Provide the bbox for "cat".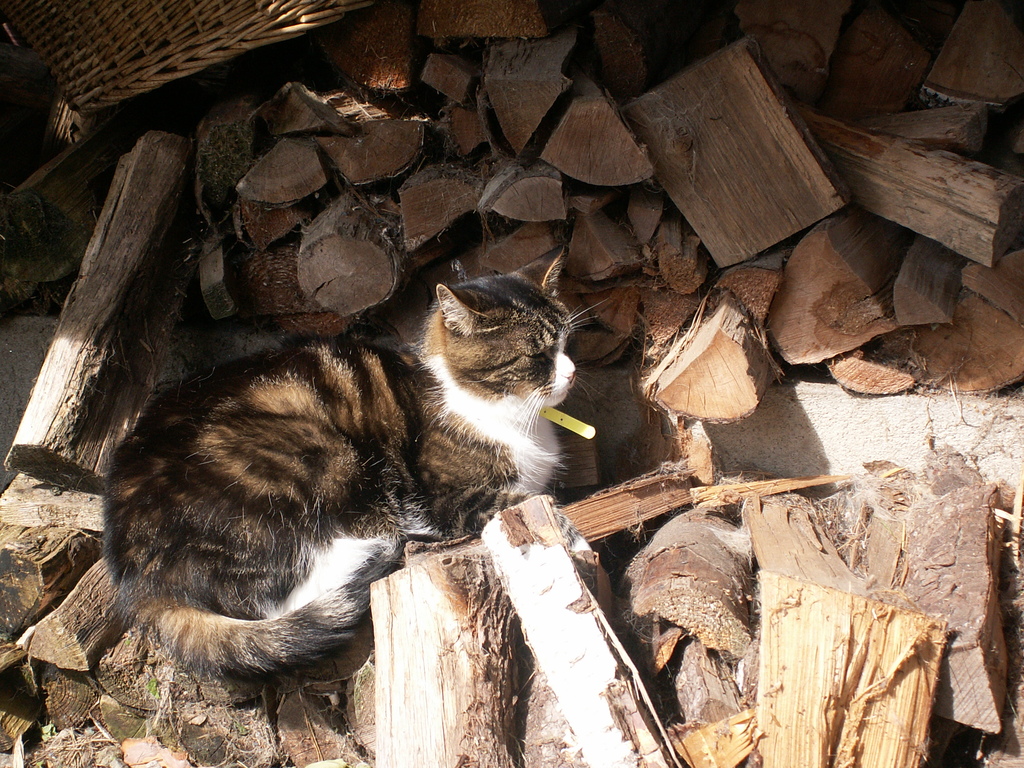
[96, 247, 607, 680].
